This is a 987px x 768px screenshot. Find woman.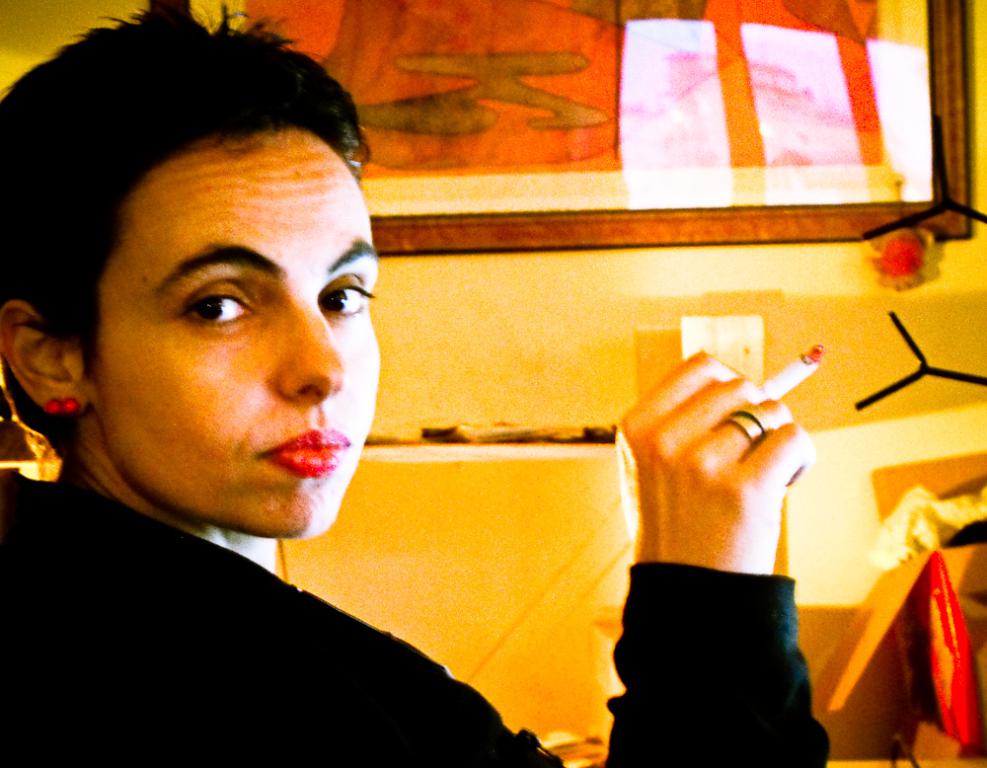
Bounding box: detection(0, 3, 831, 767).
